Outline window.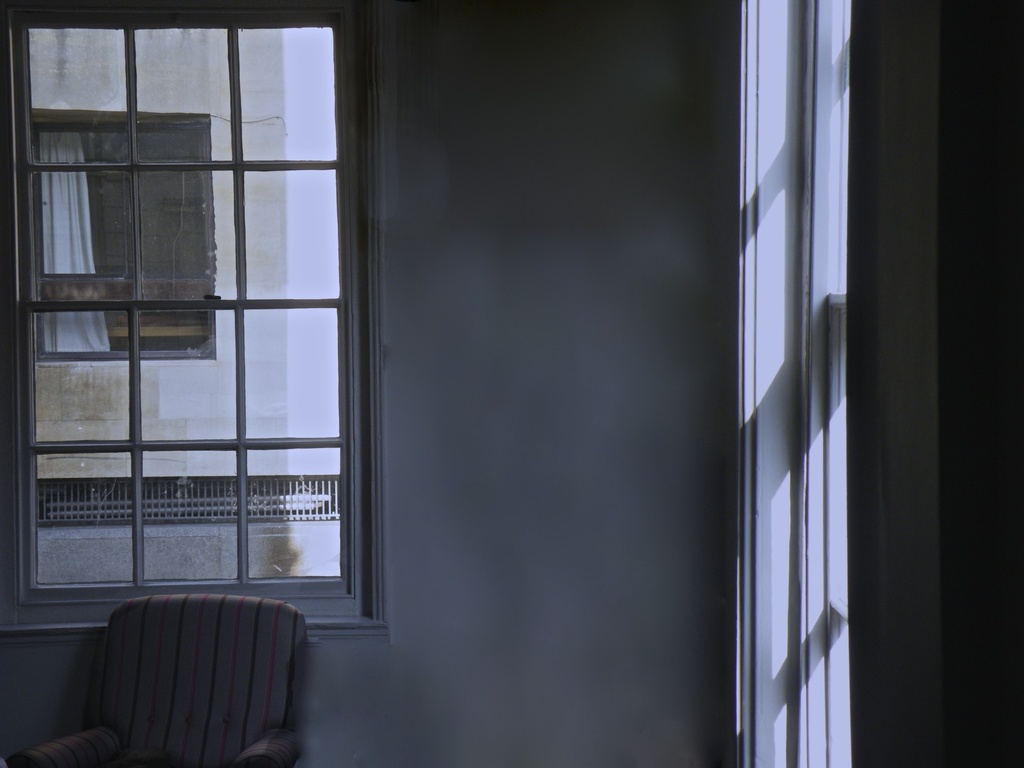
Outline: locate(27, 0, 393, 644).
